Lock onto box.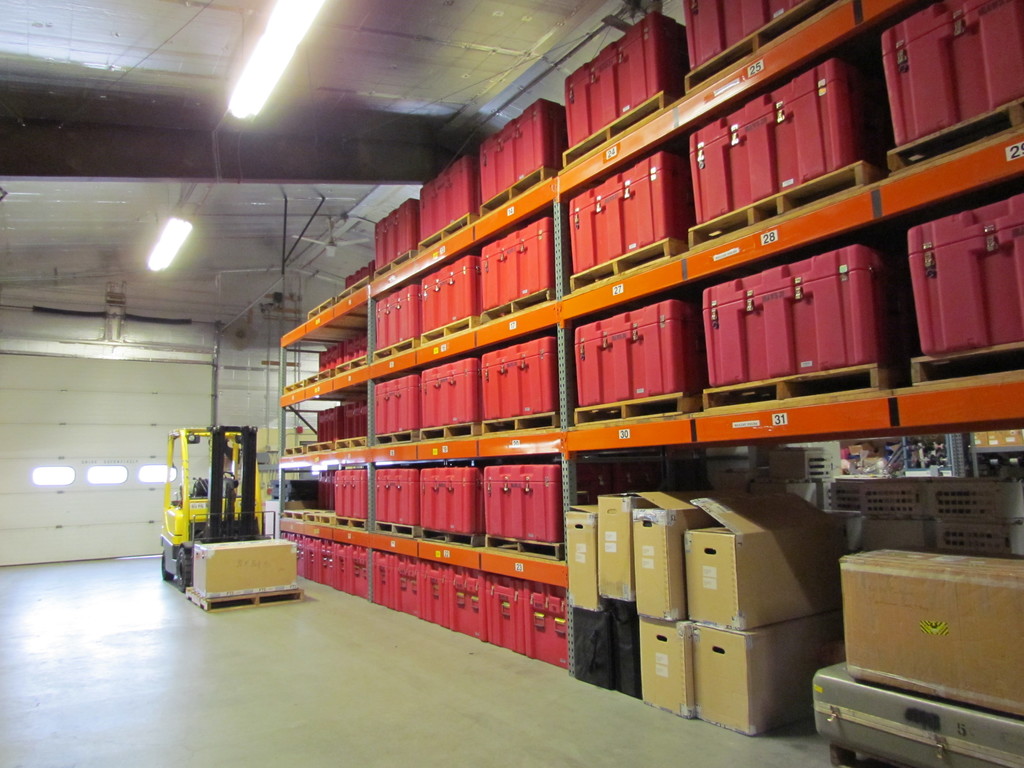
Locked: bbox=[190, 533, 316, 603].
